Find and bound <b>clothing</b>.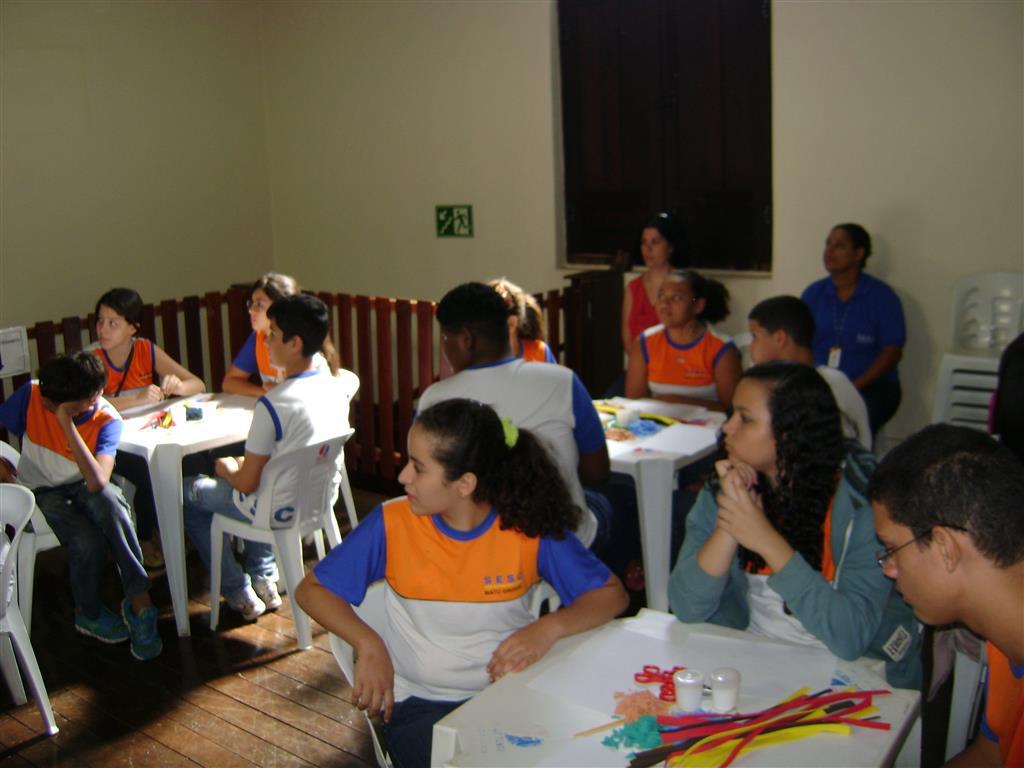
Bound: select_region(298, 483, 625, 767).
